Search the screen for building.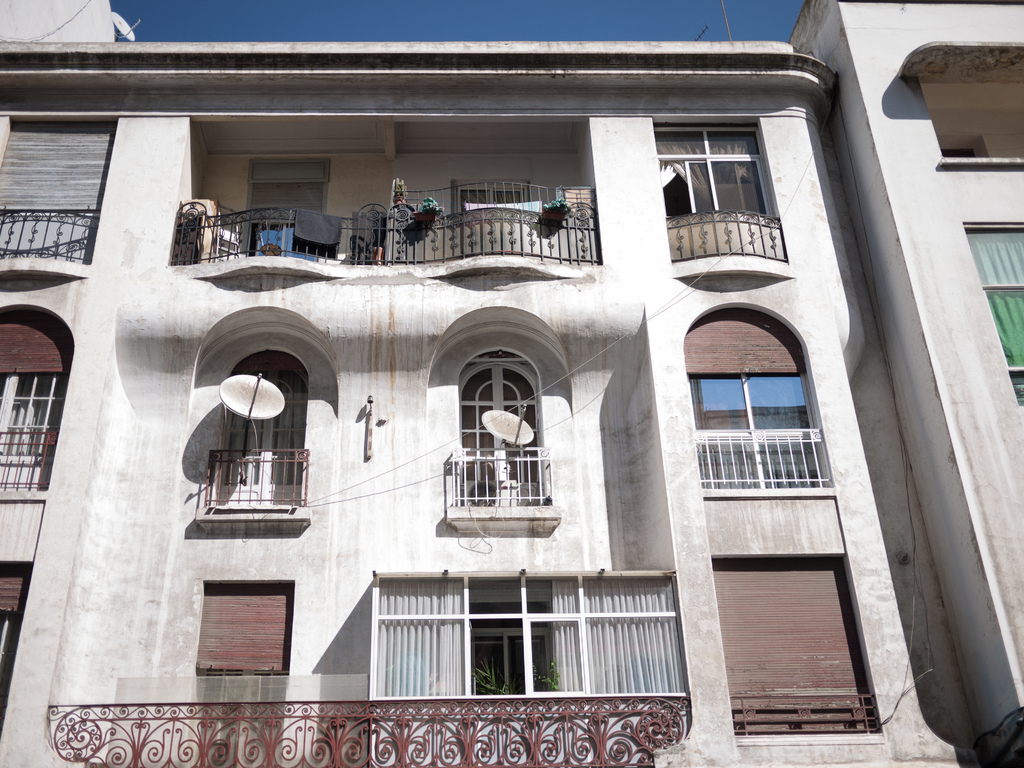
Found at [x1=786, y1=1, x2=1023, y2=767].
